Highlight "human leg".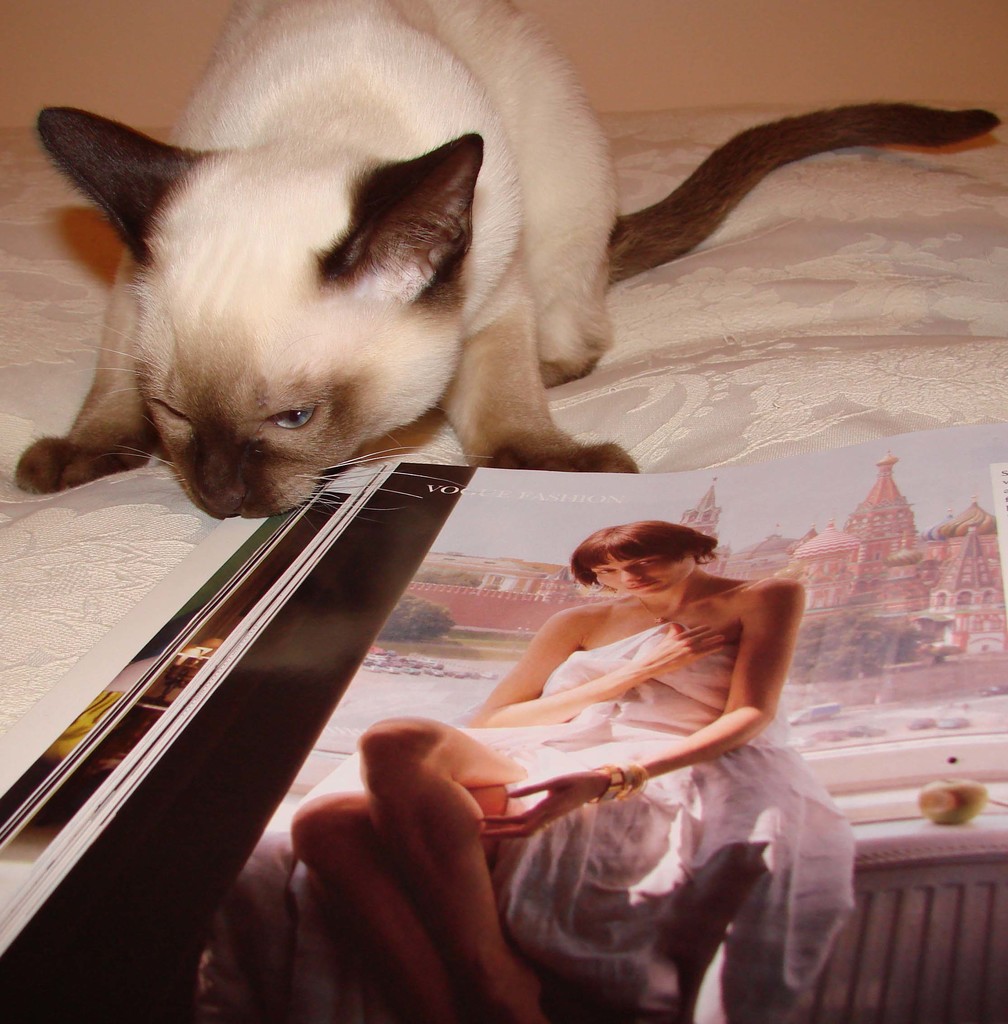
Highlighted region: (left=355, top=714, right=547, bottom=1023).
